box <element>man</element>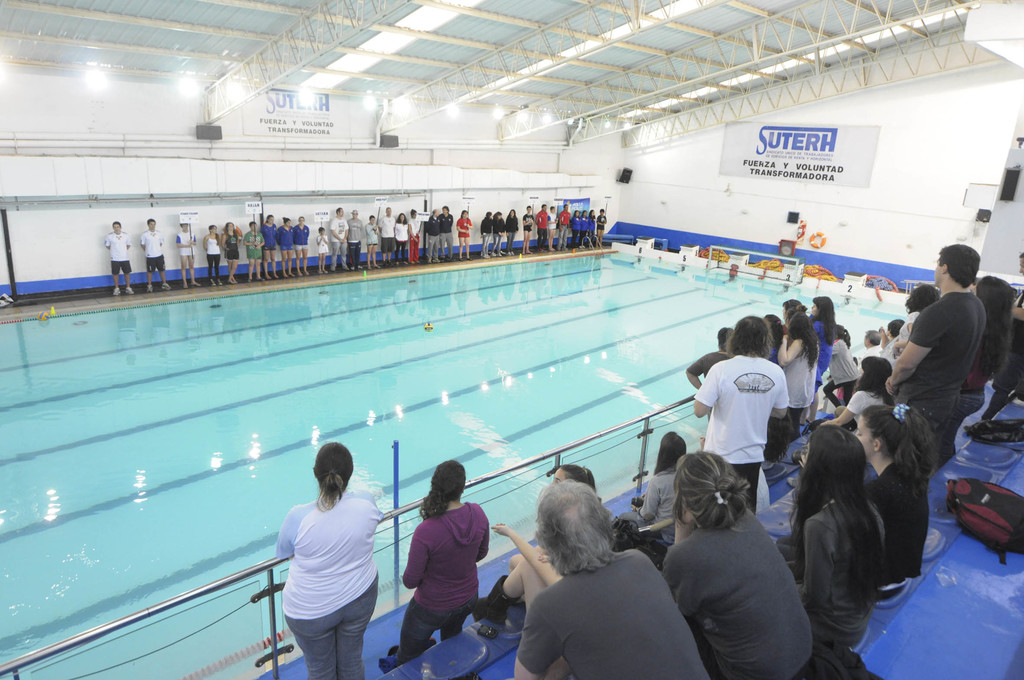
bbox=(324, 202, 348, 273)
